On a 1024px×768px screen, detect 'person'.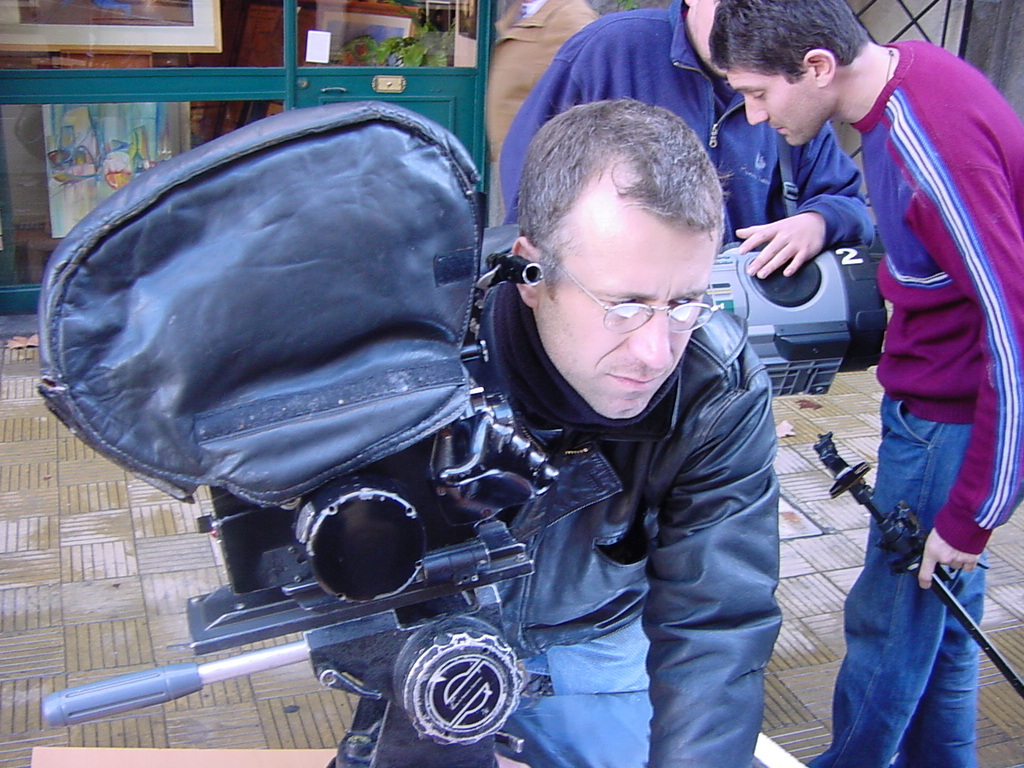
left=483, top=0, right=604, bottom=165.
